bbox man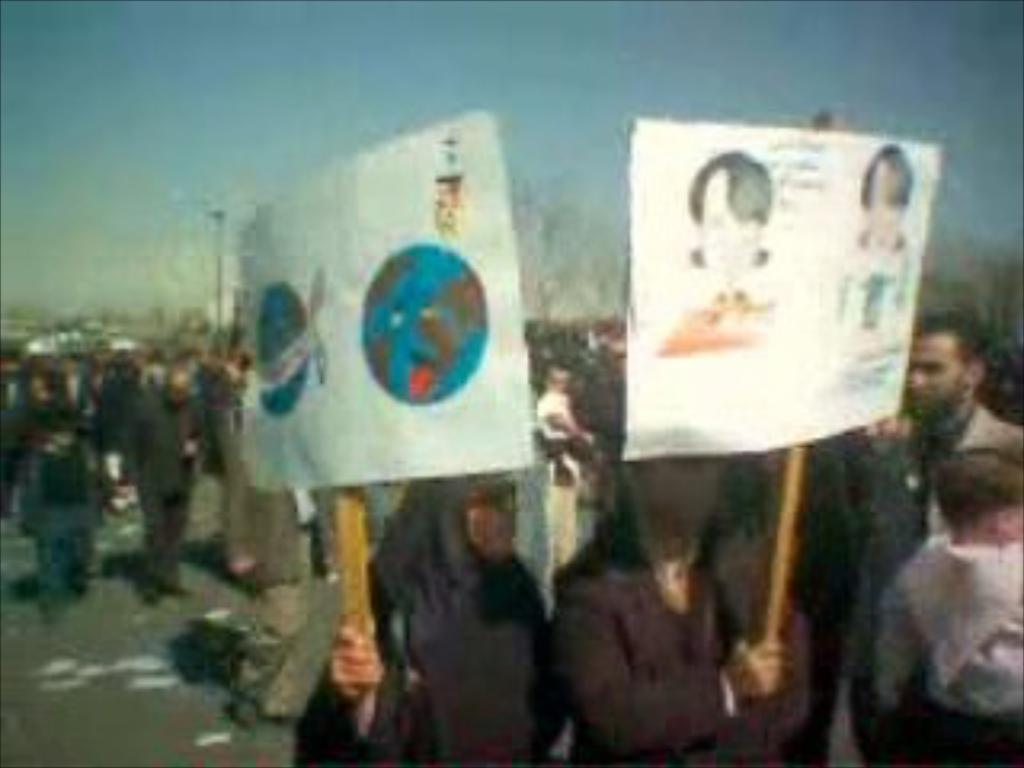
<bbox>845, 317, 1021, 765</bbox>
